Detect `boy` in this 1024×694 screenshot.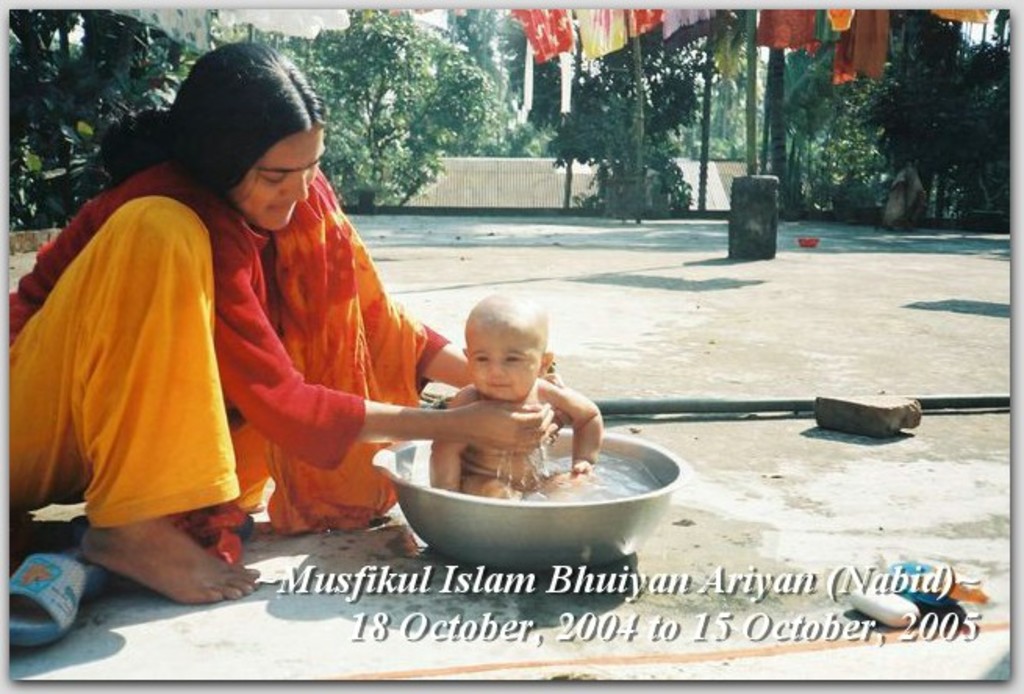
Detection: rect(428, 283, 603, 505).
